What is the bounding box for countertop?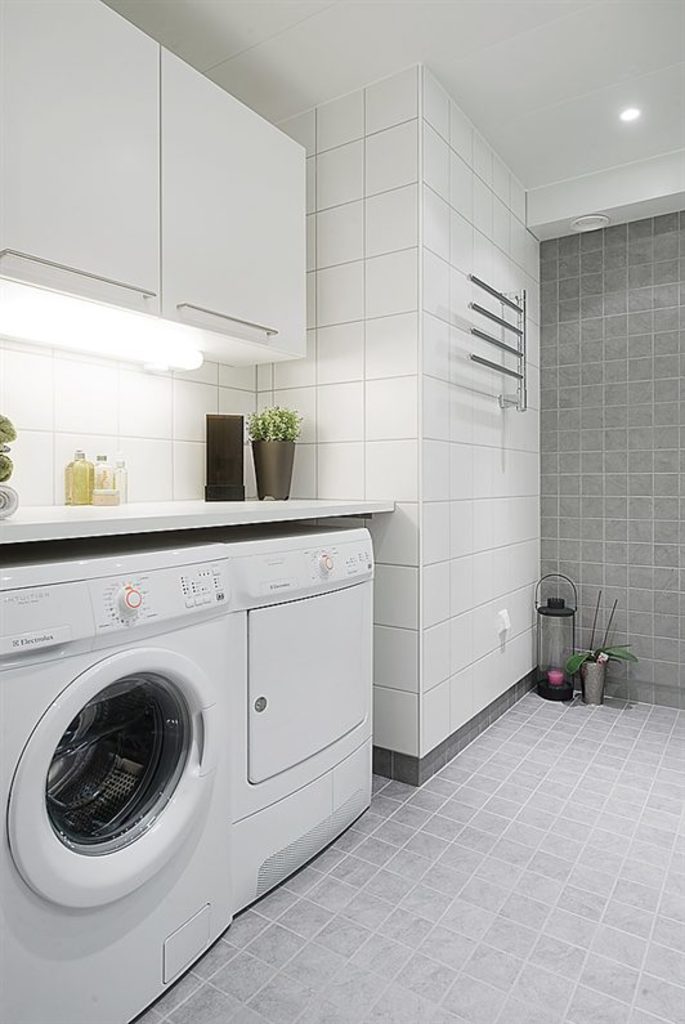
BBox(0, 496, 399, 540).
